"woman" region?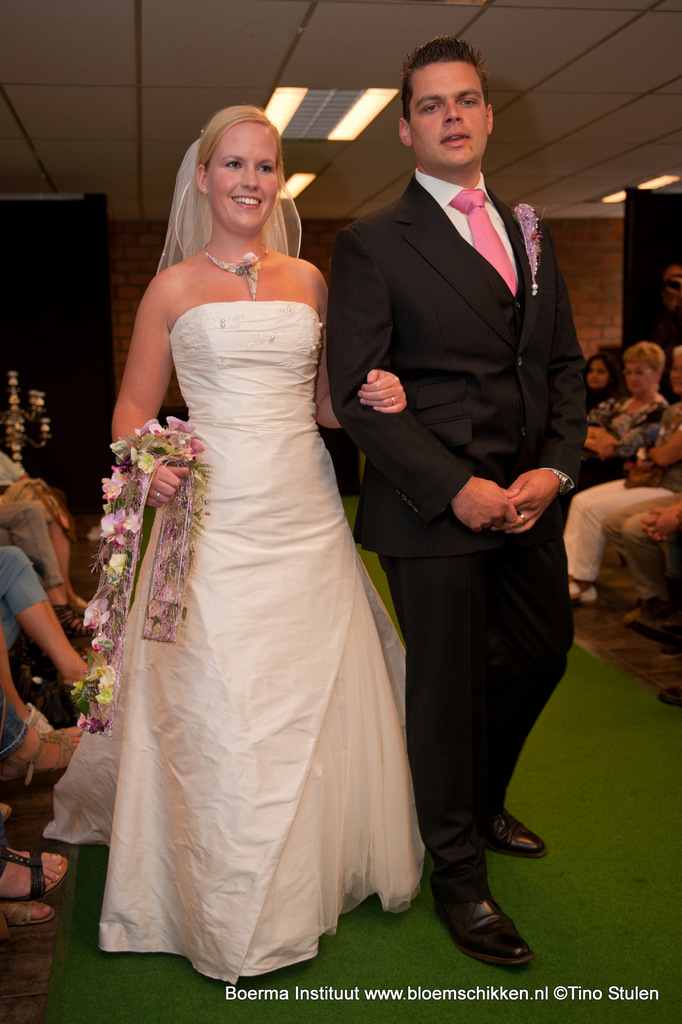
<bbox>82, 116, 432, 968</bbox>
